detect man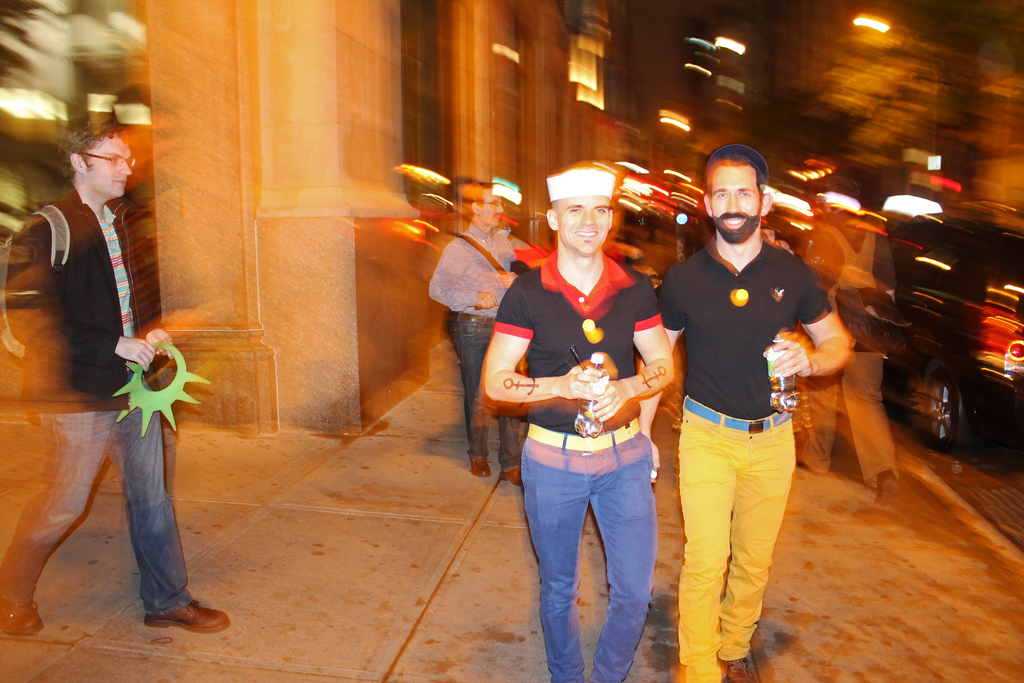
locate(0, 120, 228, 631)
